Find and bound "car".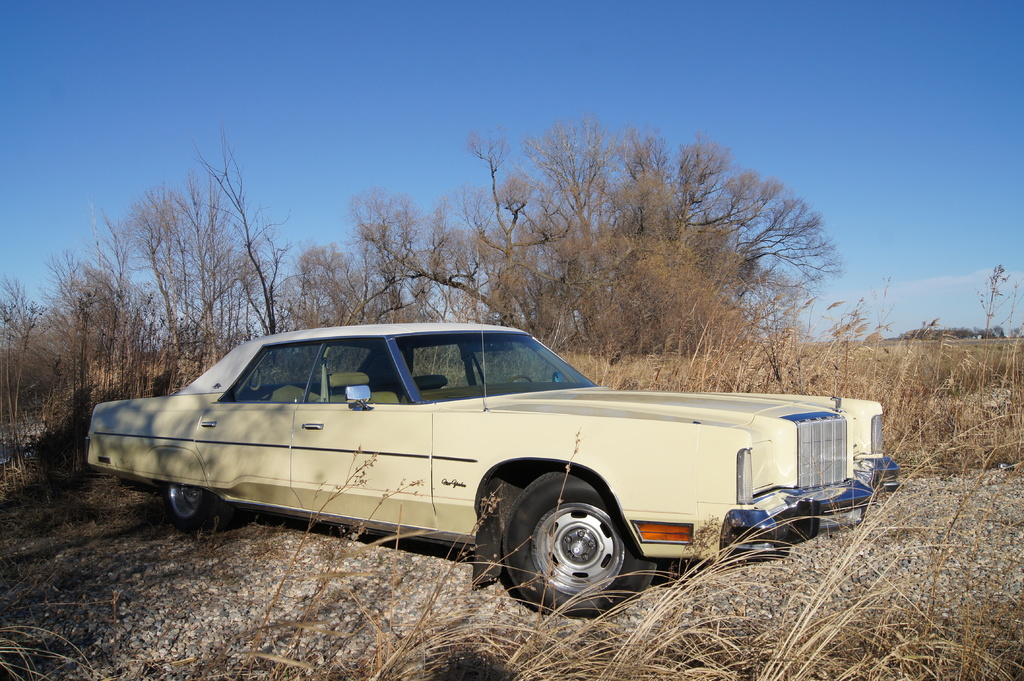
Bound: box(85, 246, 899, 618).
